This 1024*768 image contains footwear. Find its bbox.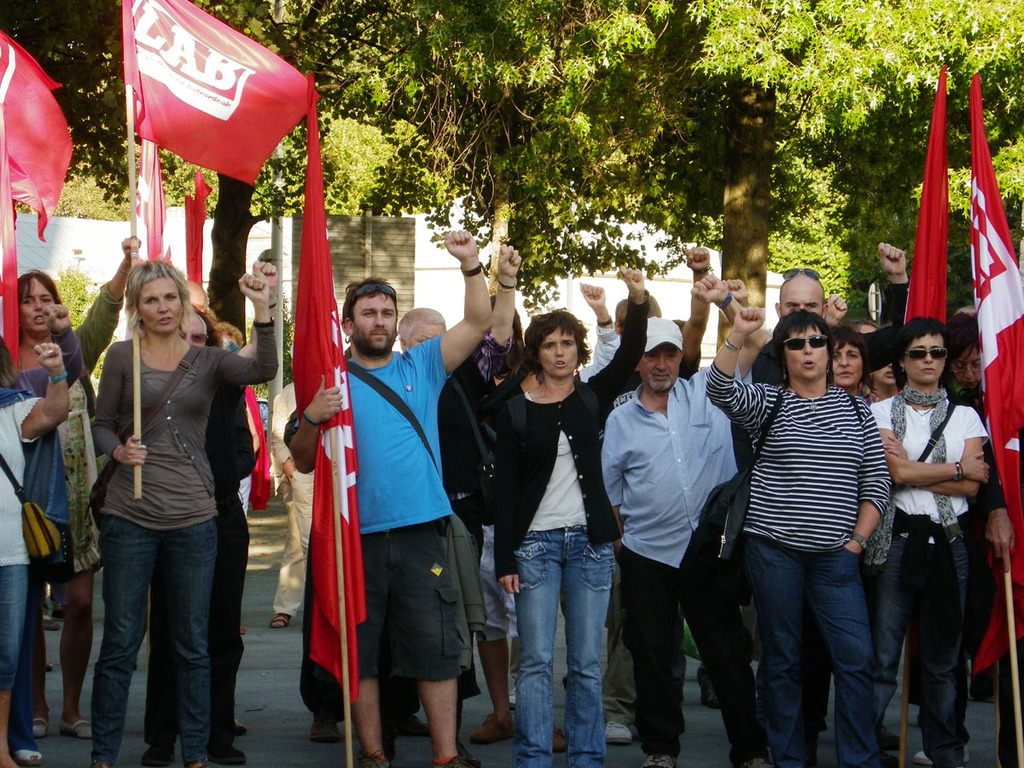
bbox=[880, 751, 901, 767].
